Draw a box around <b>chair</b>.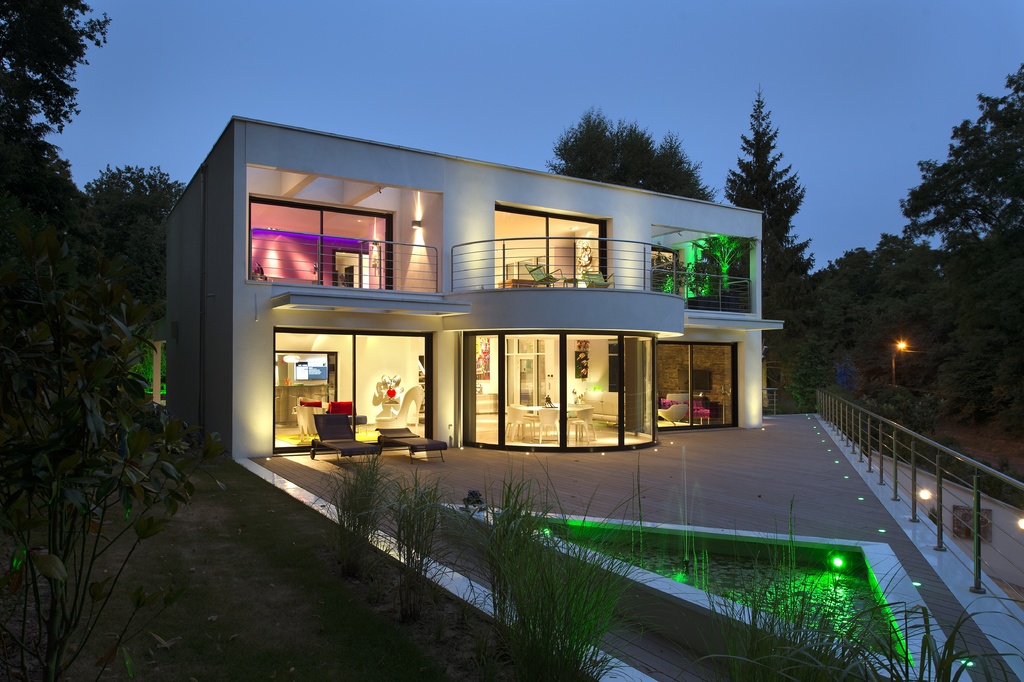
Rect(658, 404, 688, 428).
